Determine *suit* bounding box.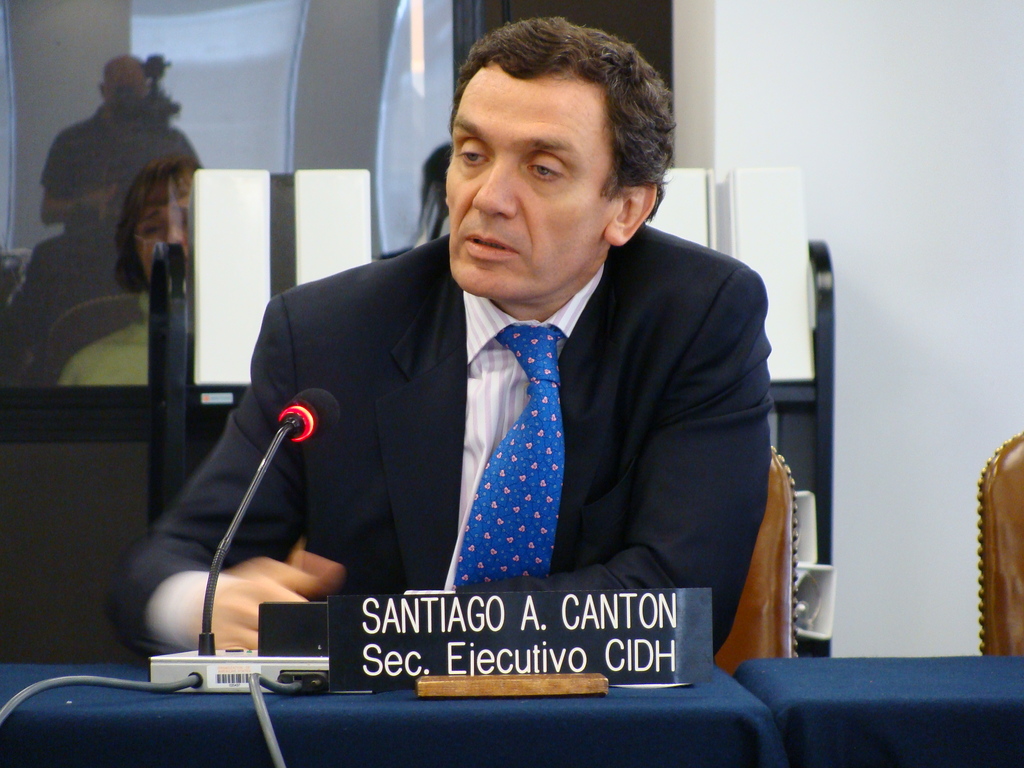
Determined: [left=188, top=228, right=739, bottom=667].
